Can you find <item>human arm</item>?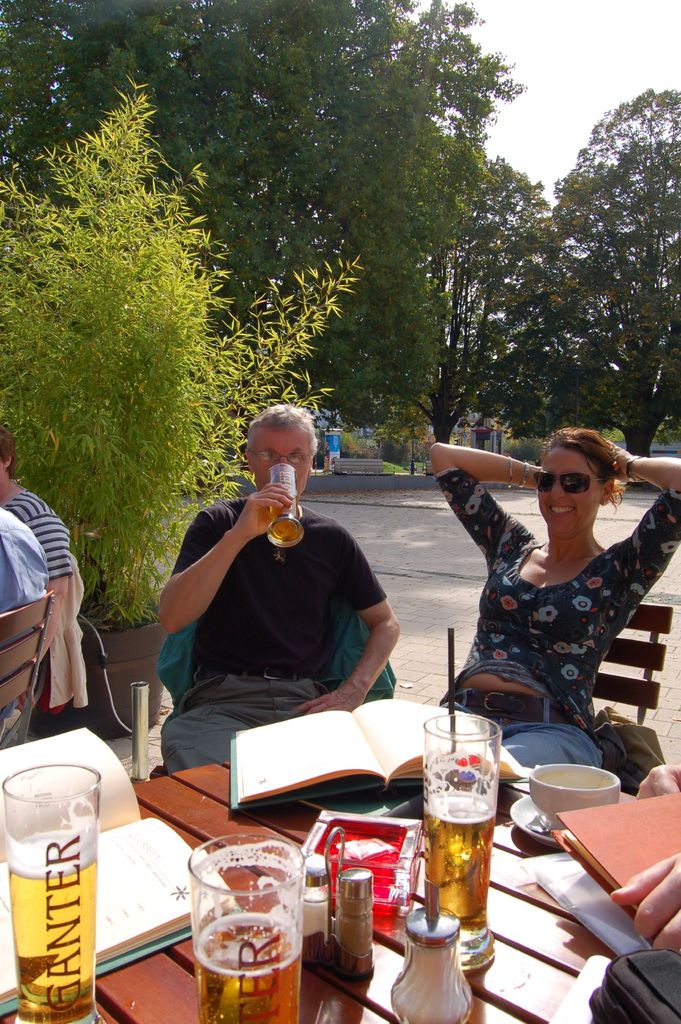
Yes, bounding box: (left=161, top=478, right=298, bottom=632).
